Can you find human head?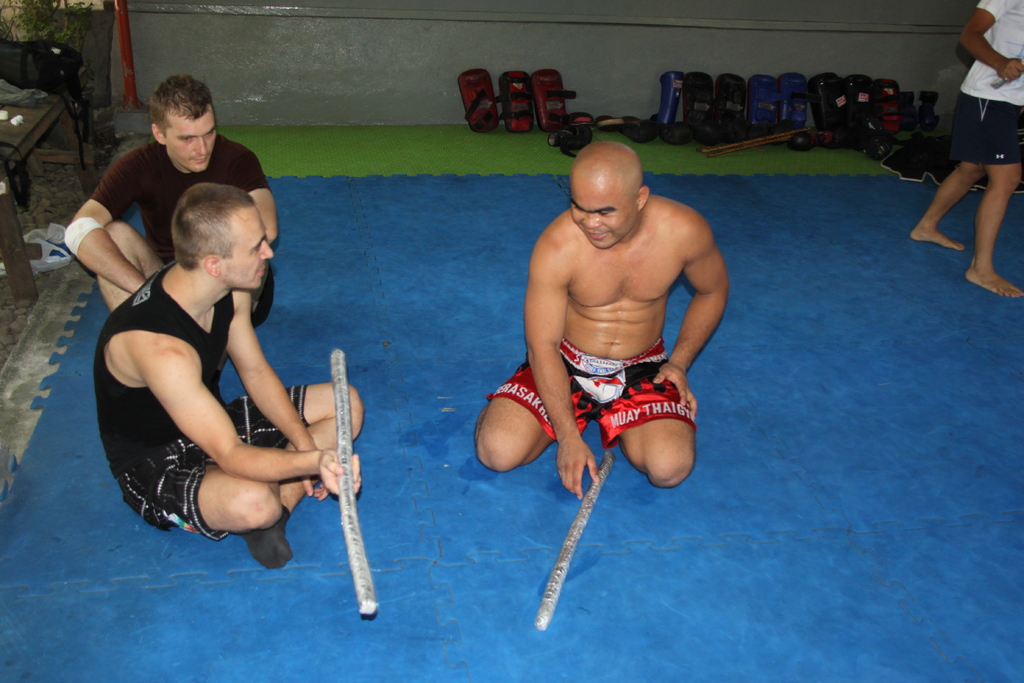
Yes, bounding box: (568,133,666,237).
